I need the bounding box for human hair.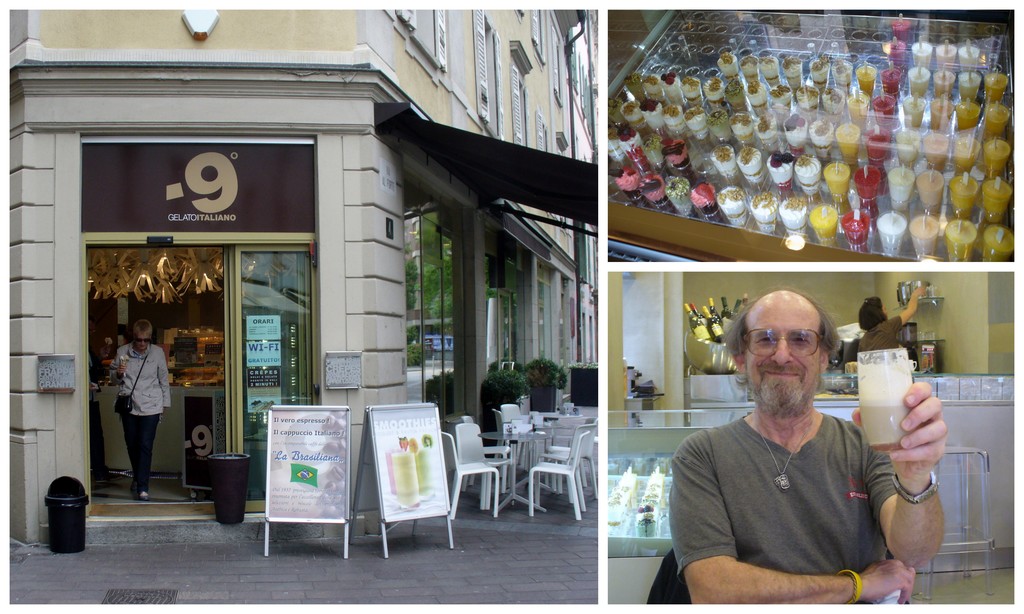
Here it is: [x1=130, y1=319, x2=154, y2=341].
